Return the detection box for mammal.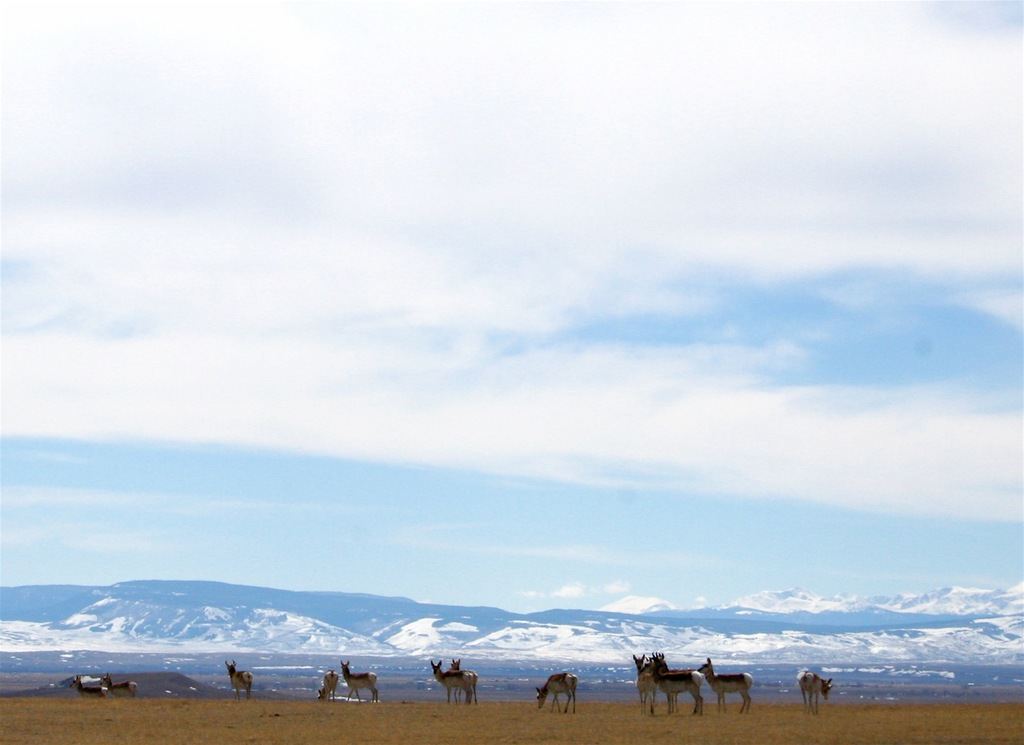
535,673,577,717.
